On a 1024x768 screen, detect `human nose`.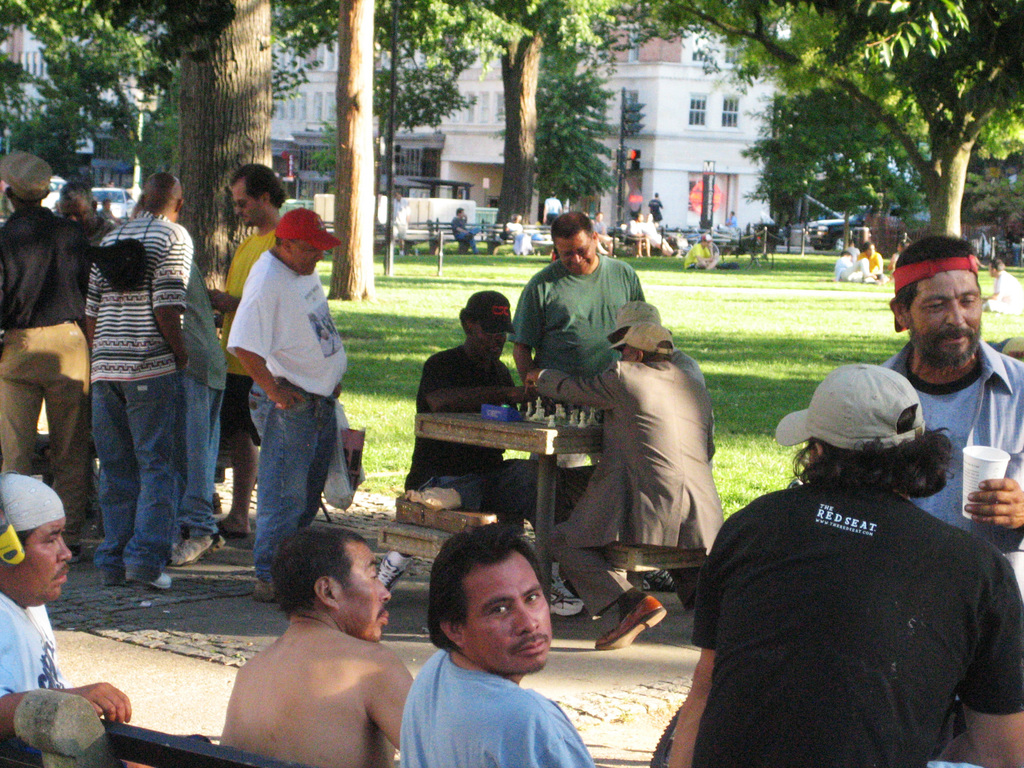
locate(515, 600, 539, 632).
